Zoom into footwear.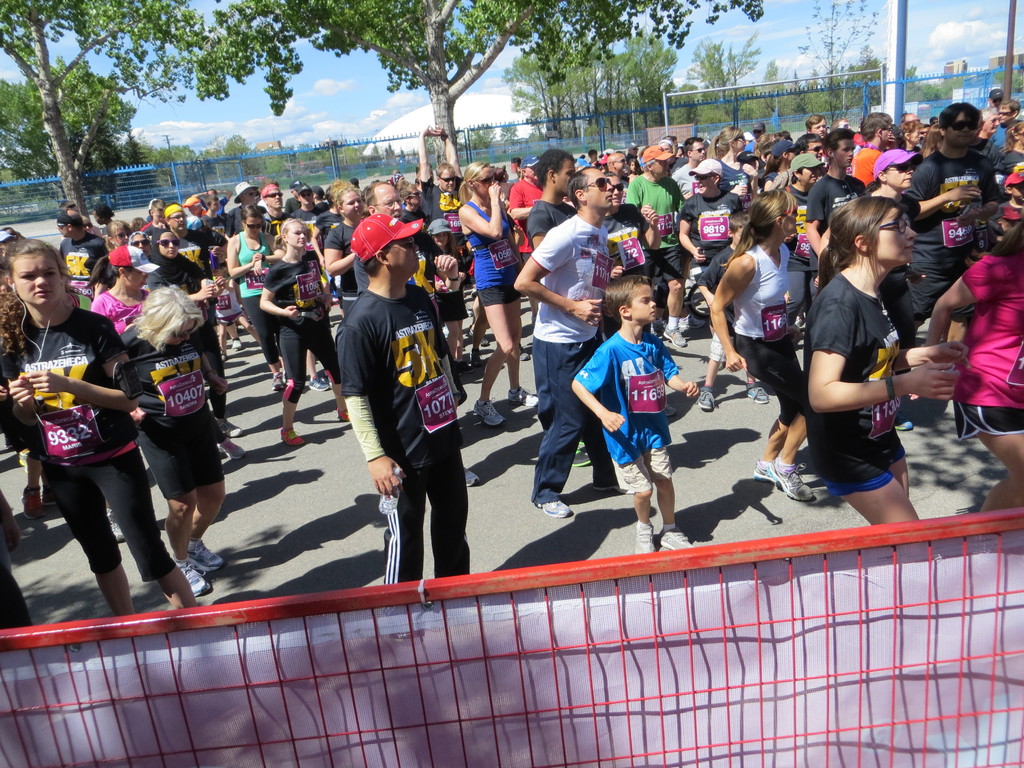
Zoom target: 659,525,692,546.
